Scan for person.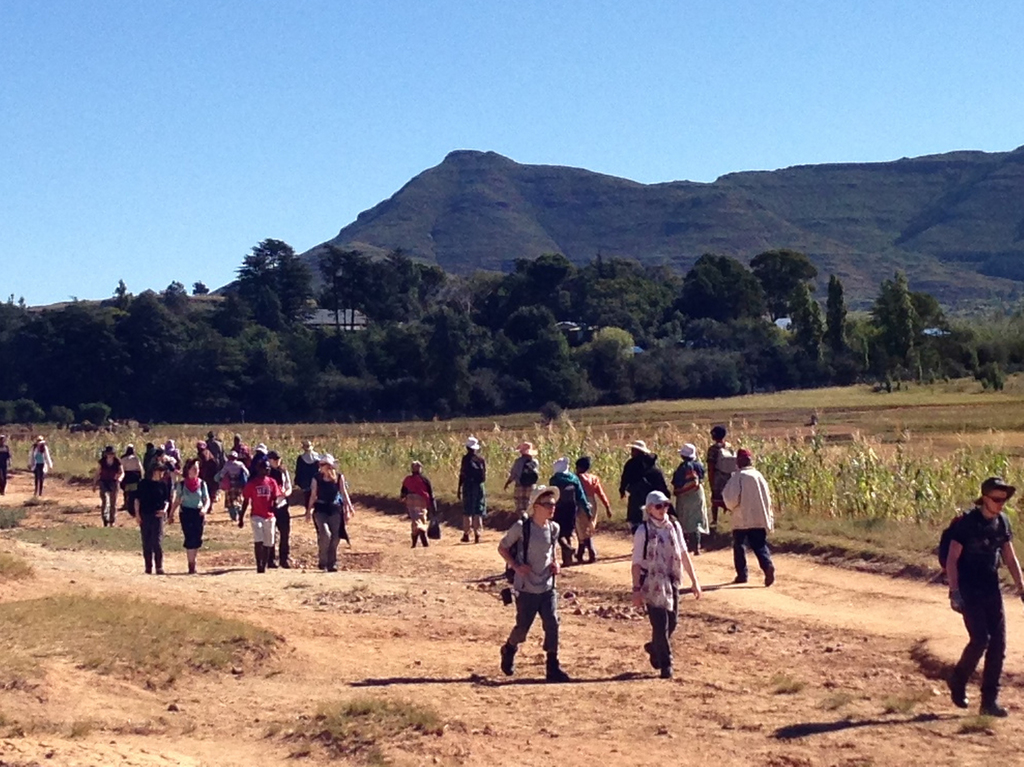
Scan result: bbox(260, 446, 291, 563).
